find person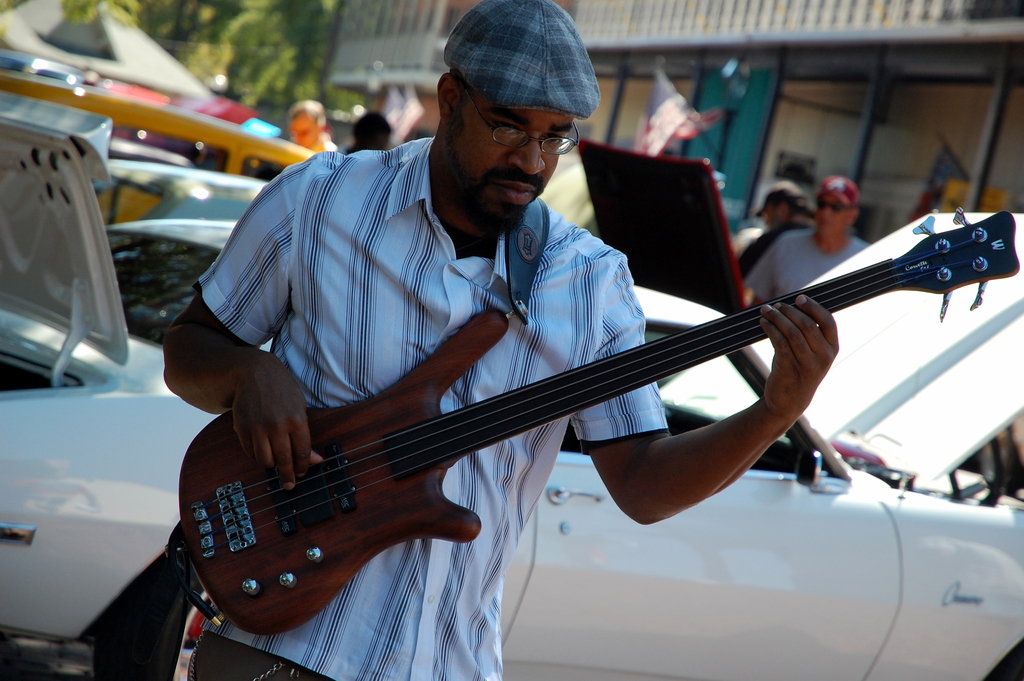
[x1=744, y1=175, x2=860, y2=302]
